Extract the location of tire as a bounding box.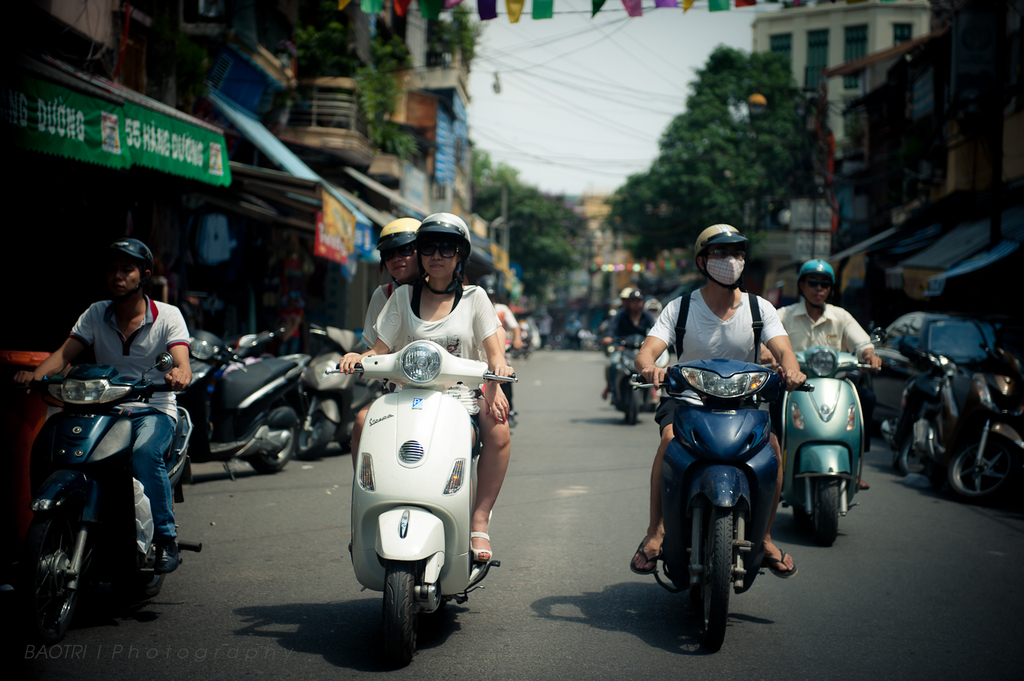
[694,515,734,655].
